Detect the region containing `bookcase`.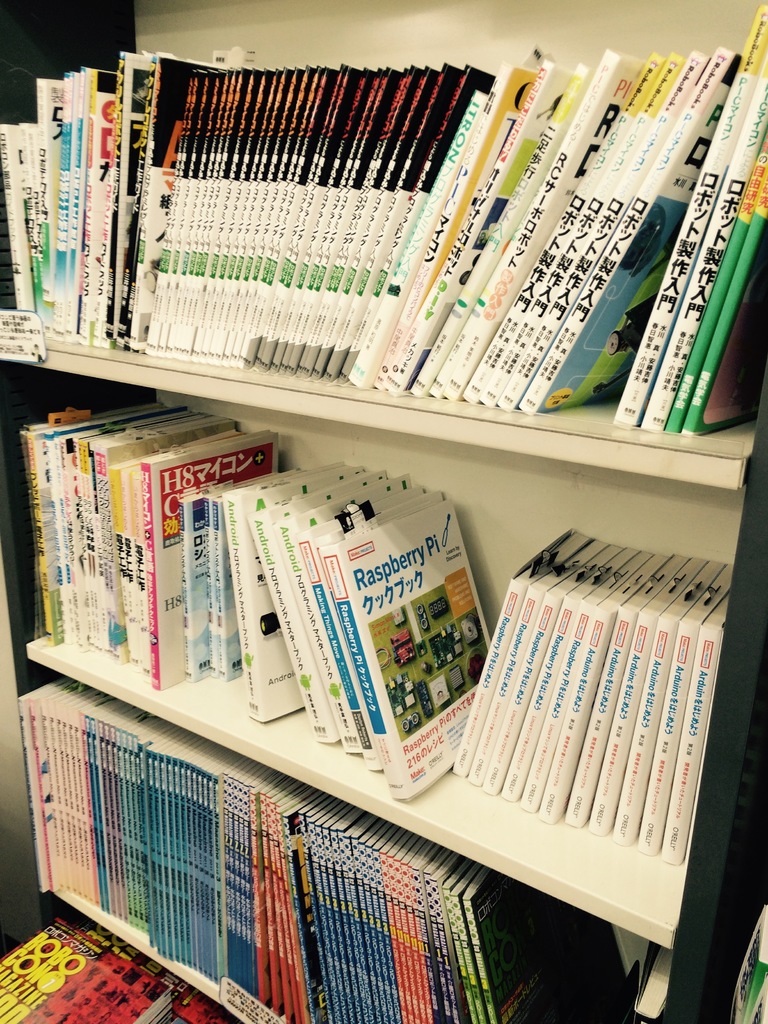
x1=0 y1=0 x2=767 y2=1023.
